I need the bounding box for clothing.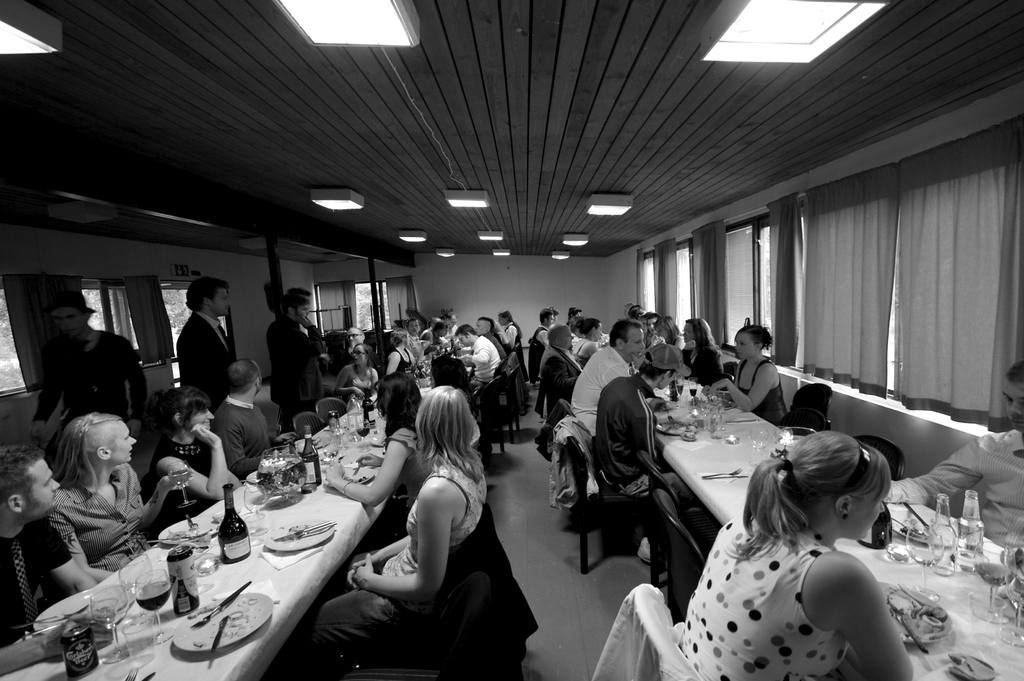
Here it is: (x1=417, y1=328, x2=441, y2=349).
